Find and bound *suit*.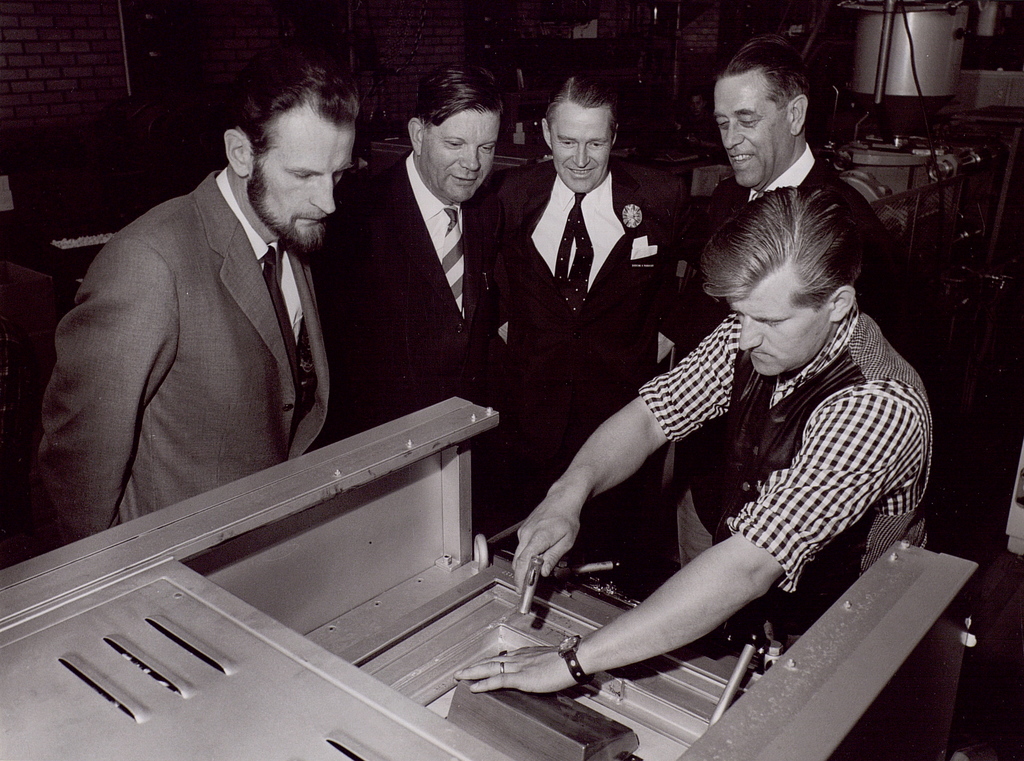
Bound: detection(312, 148, 494, 453).
